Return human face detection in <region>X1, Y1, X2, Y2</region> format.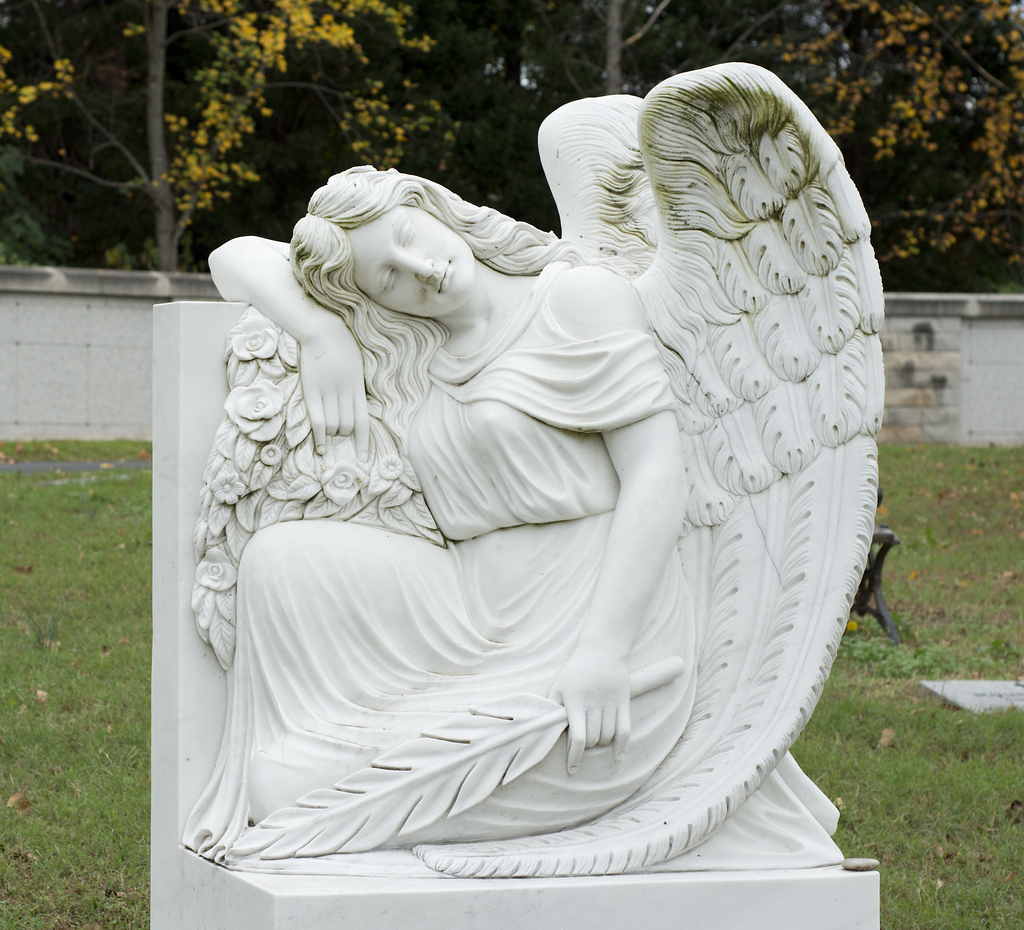
<region>342, 202, 472, 321</region>.
